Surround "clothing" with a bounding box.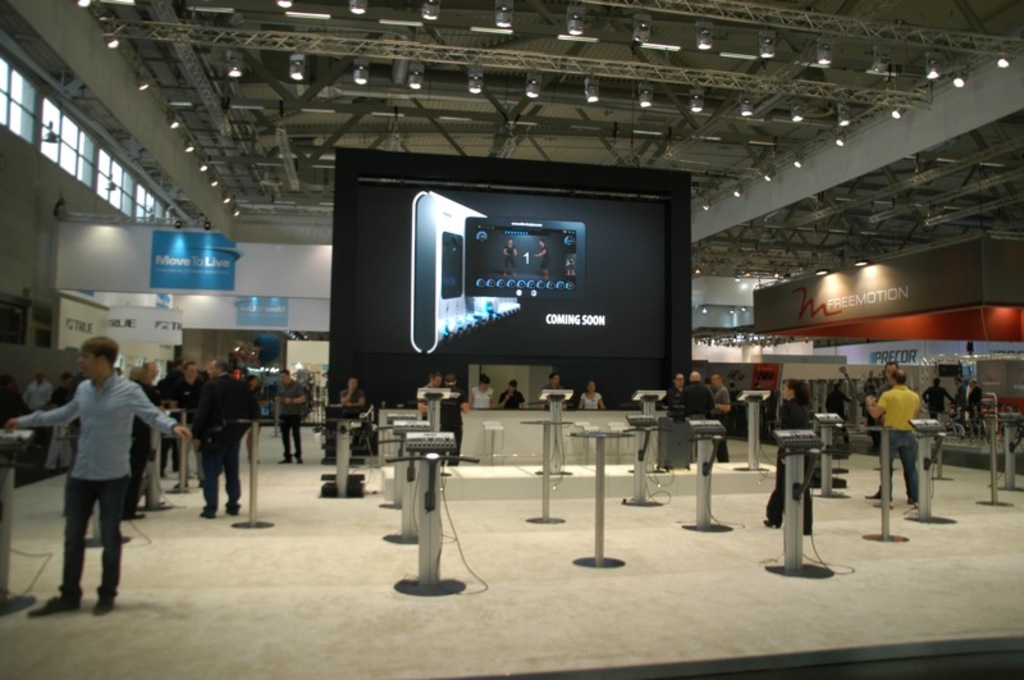
bbox=(339, 387, 367, 412).
